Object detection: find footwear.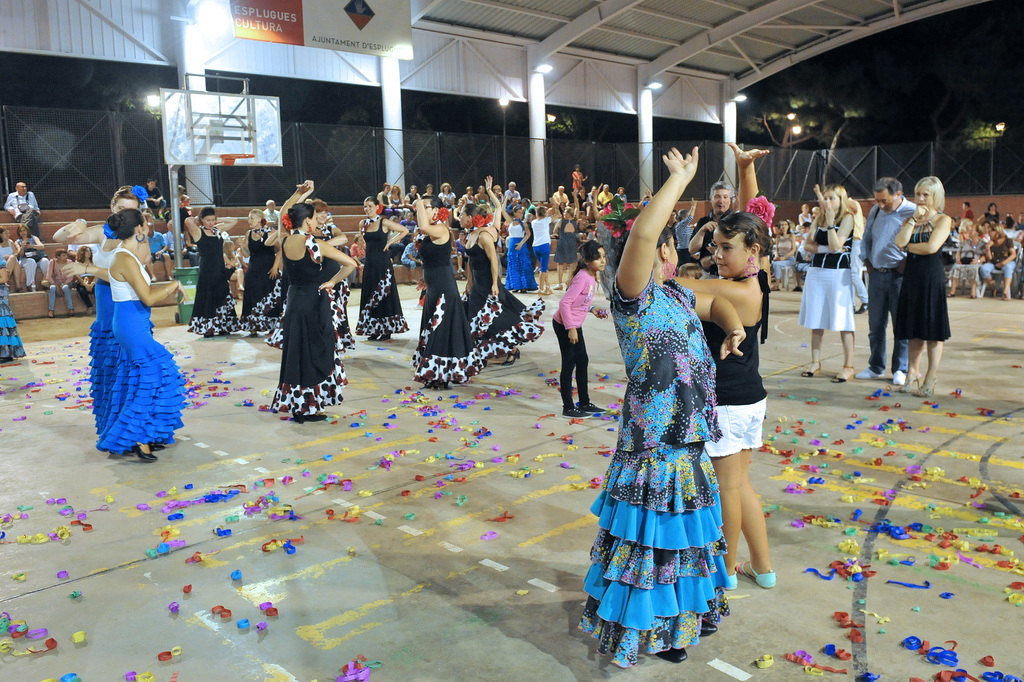
{"left": 135, "top": 442, "right": 164, "bottom": 460}.
